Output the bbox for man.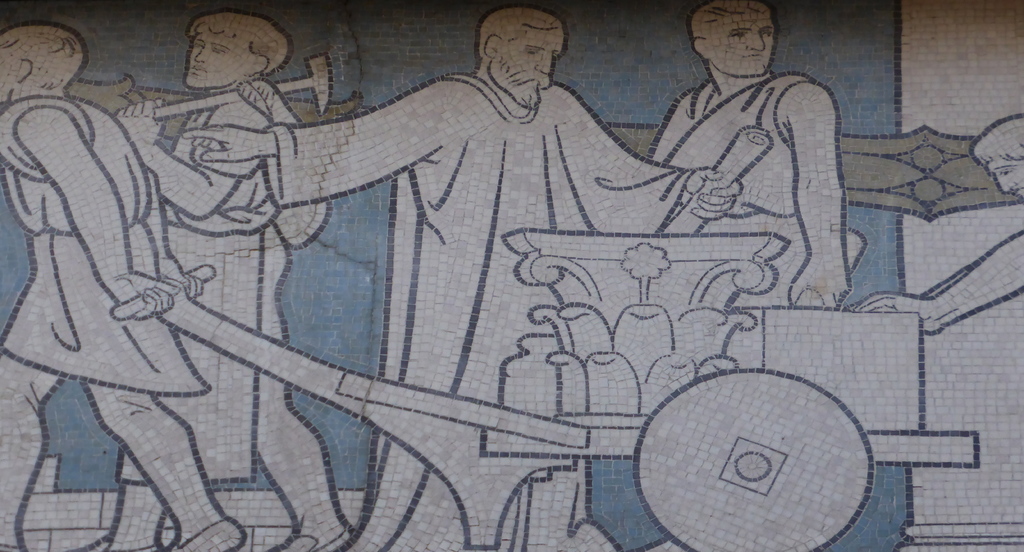
box(855, 101, 1023, 338).
